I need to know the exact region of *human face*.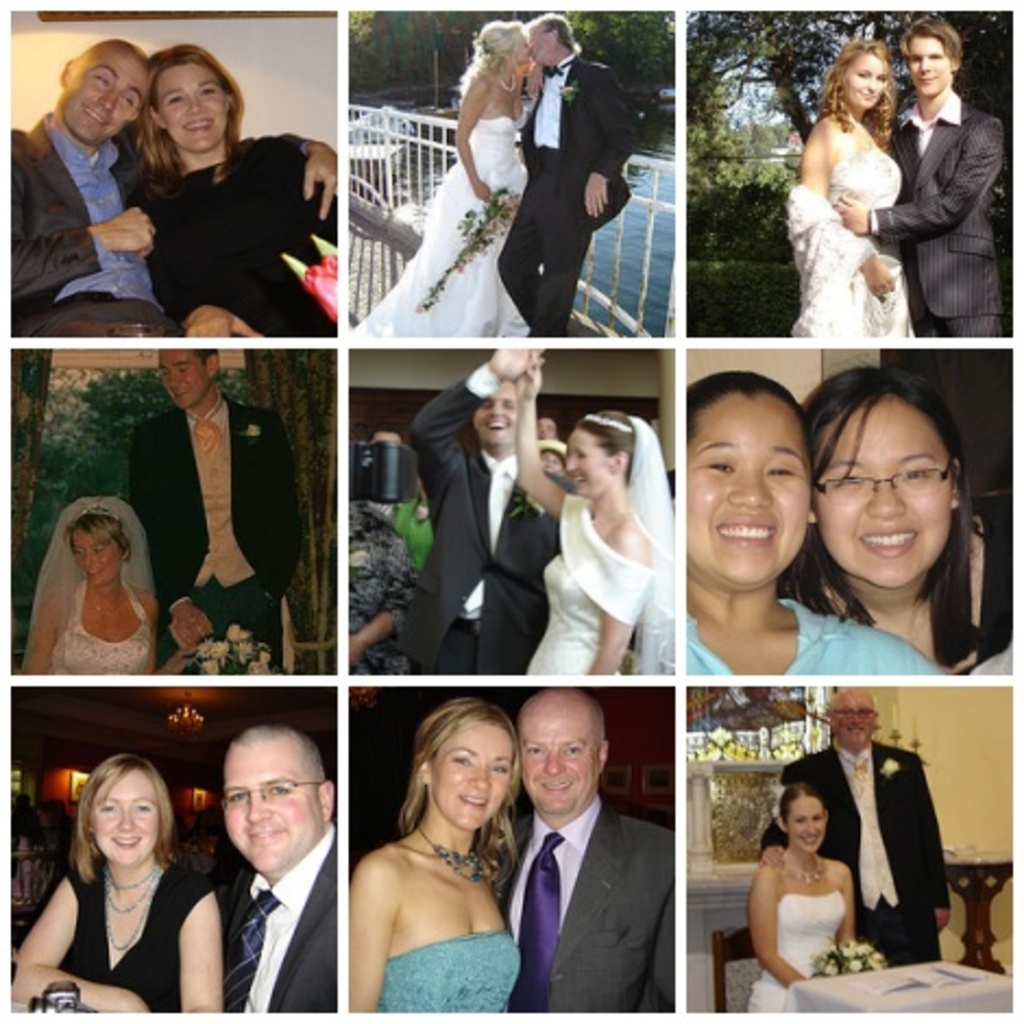
Region: region(784, 797, 824, 854).
